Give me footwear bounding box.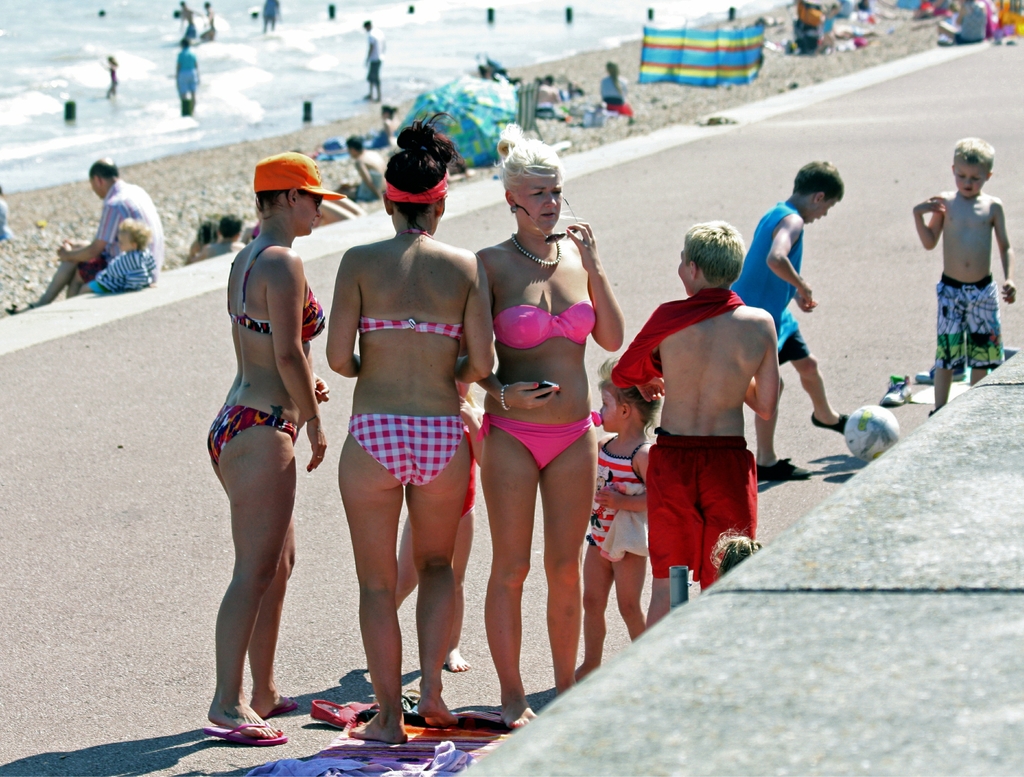
[x1=920, y1=361, x2=966, y2=377].
